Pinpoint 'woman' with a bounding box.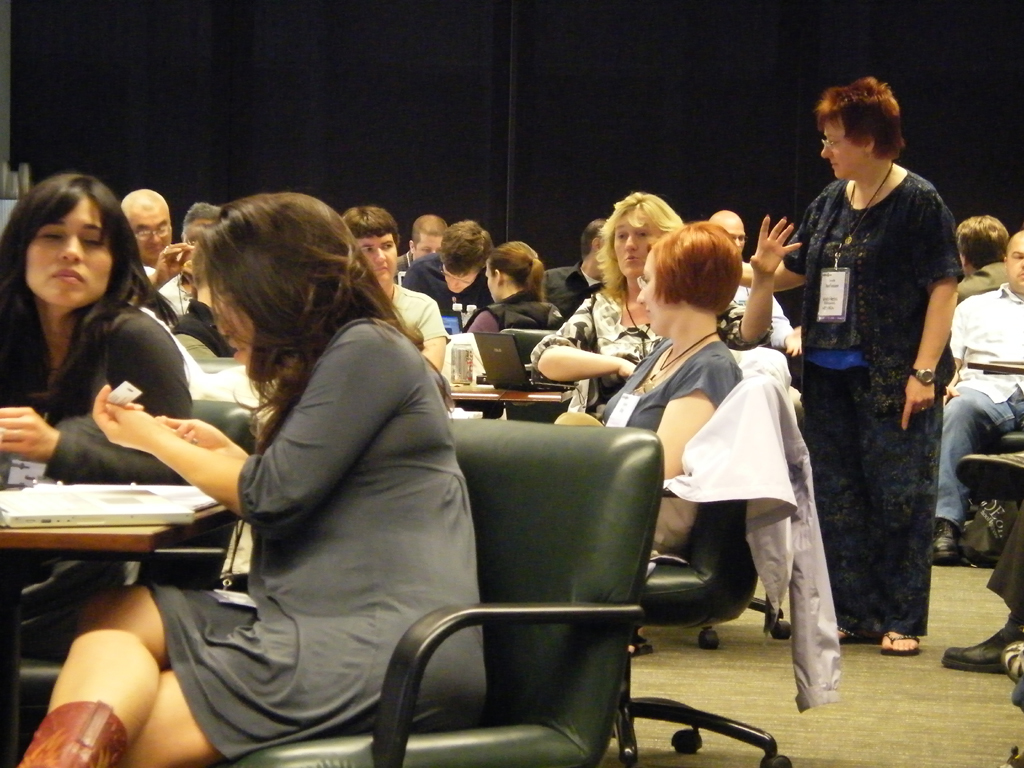
<box>741,84,954,656</box>.
